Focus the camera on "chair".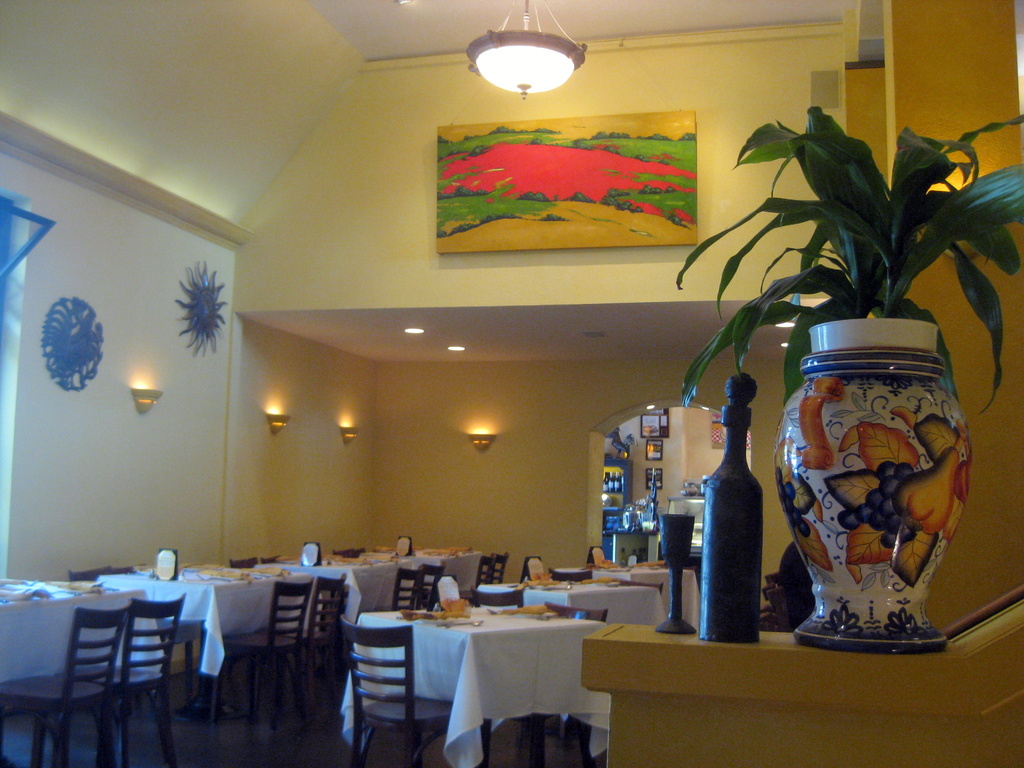
Focus region: bbox=[215, 579, 318, 754].
